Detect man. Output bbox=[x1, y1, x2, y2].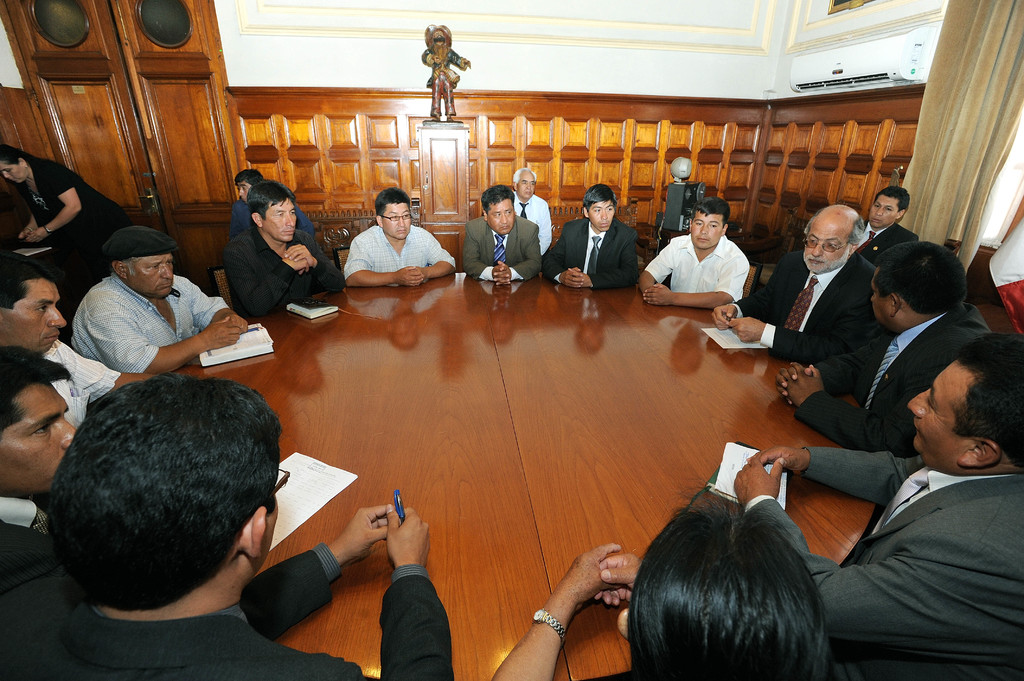
bbox=[713, 205, 884, 355].
